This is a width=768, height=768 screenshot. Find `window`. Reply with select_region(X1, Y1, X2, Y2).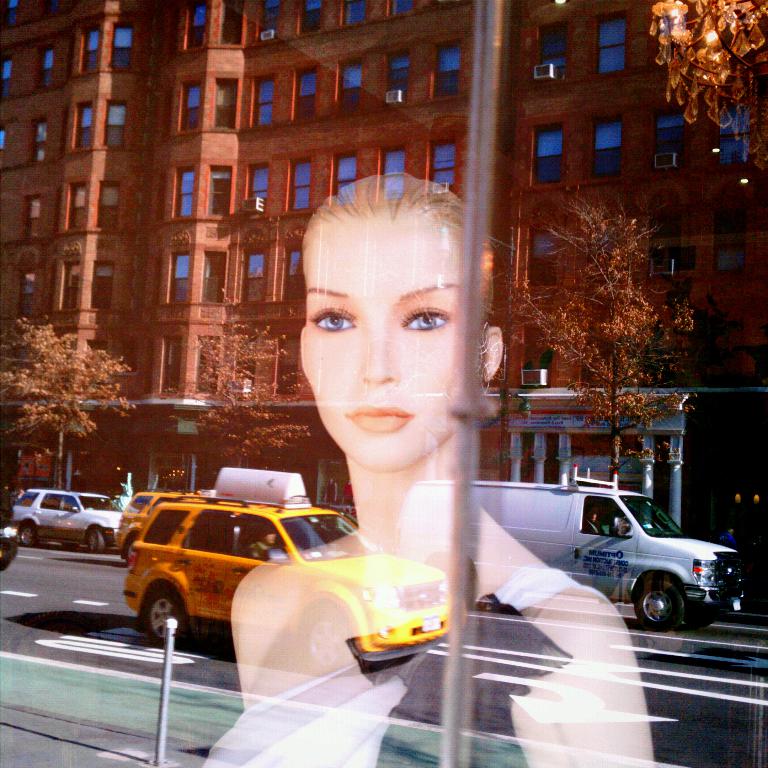
select_region(196, 336, 222, 394).
